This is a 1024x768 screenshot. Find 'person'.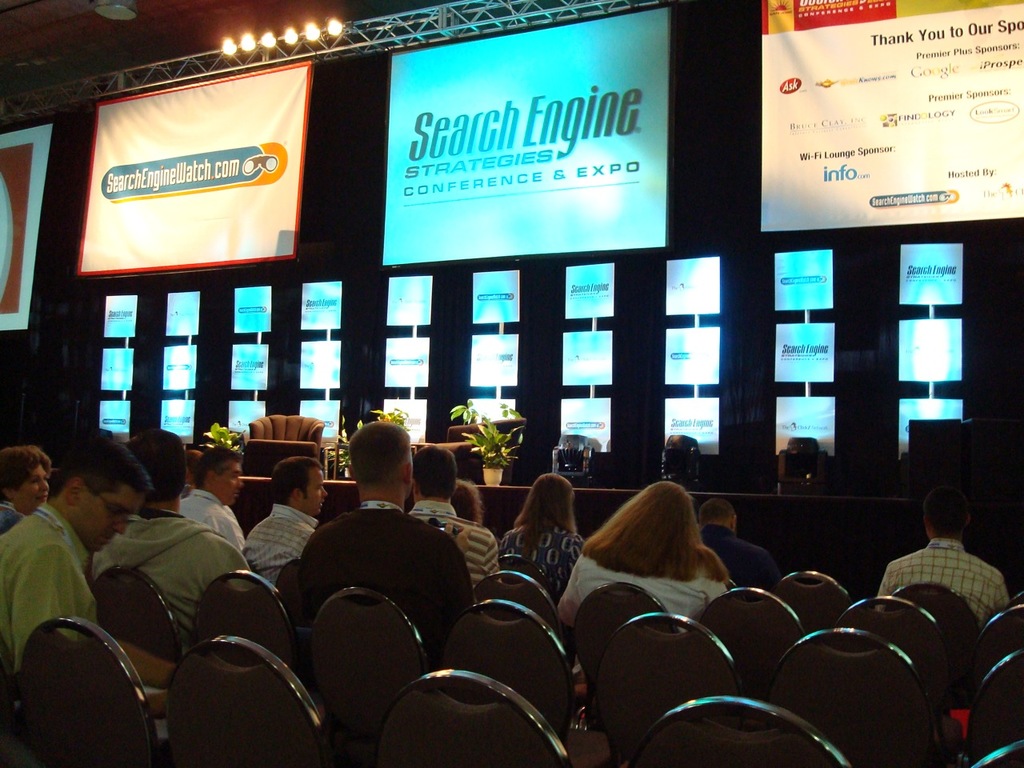
Bounding box: bbox=(0, 426, 148, 672).
